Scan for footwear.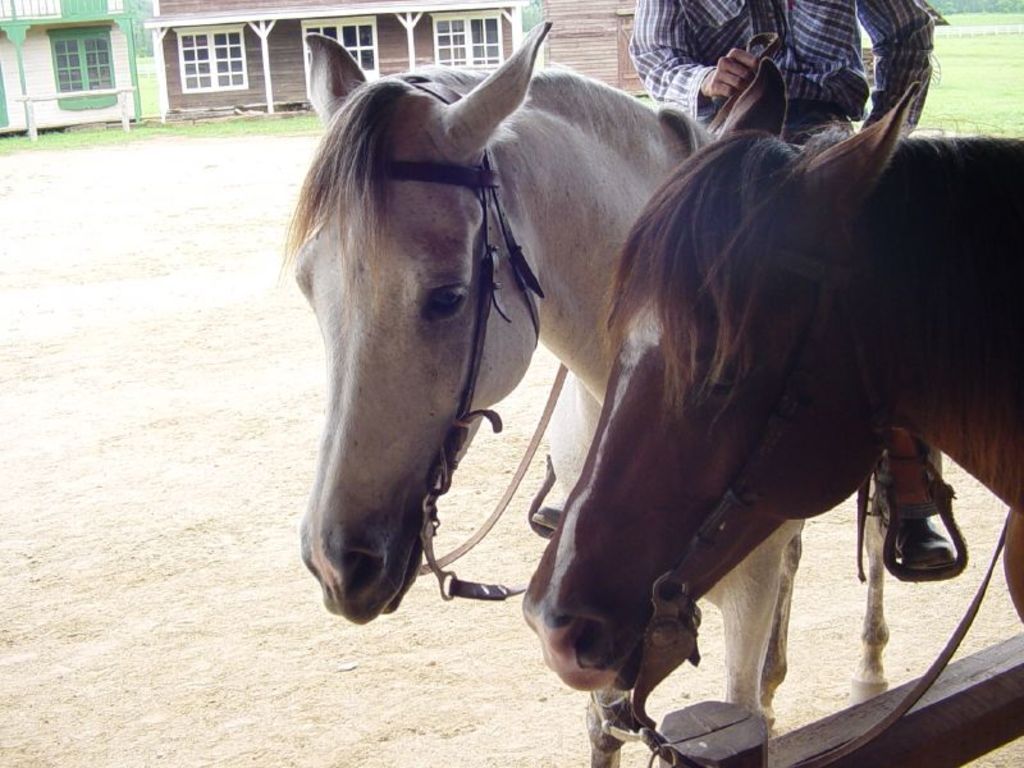
Scan result: box=[879, 494, 975, 594].
